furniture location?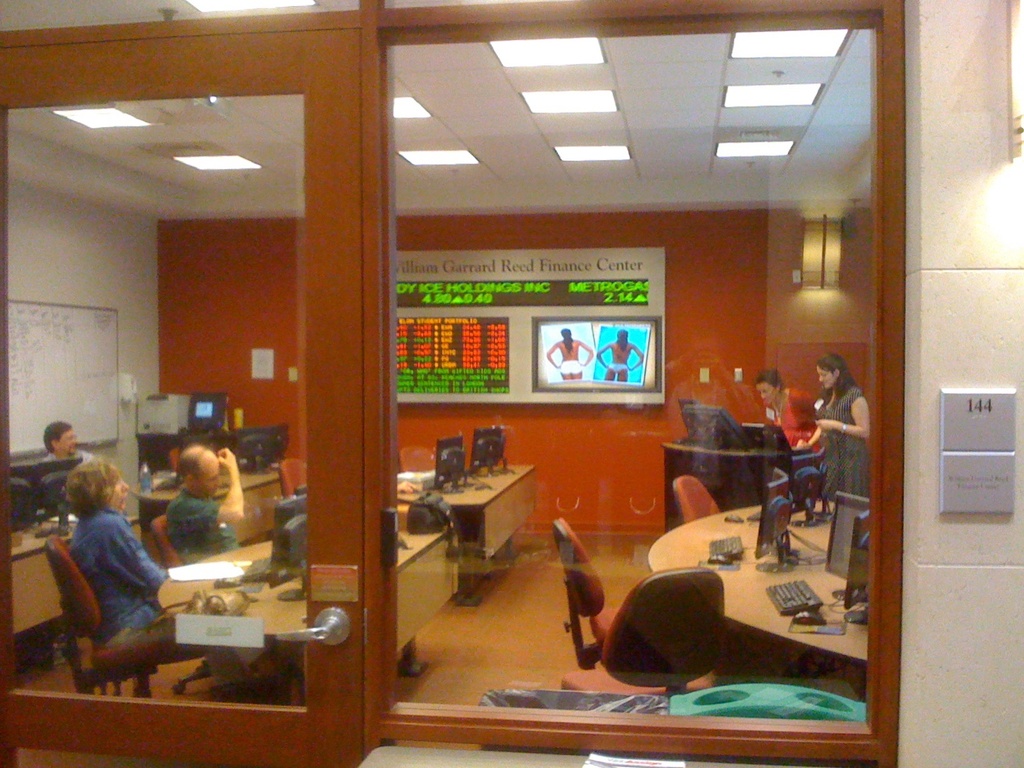
bbox=[549, 518, 627, 670]
